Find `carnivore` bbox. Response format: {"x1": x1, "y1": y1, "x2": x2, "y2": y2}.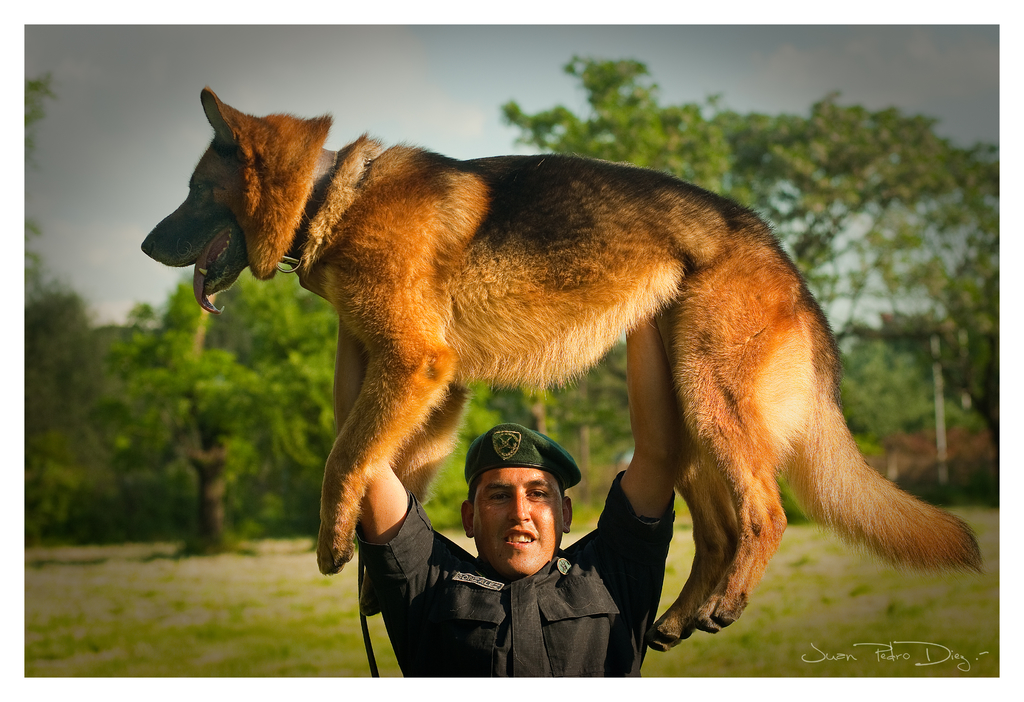
{"x1": 141, "y1": 78, "x2": 985, "y2": 658}.
